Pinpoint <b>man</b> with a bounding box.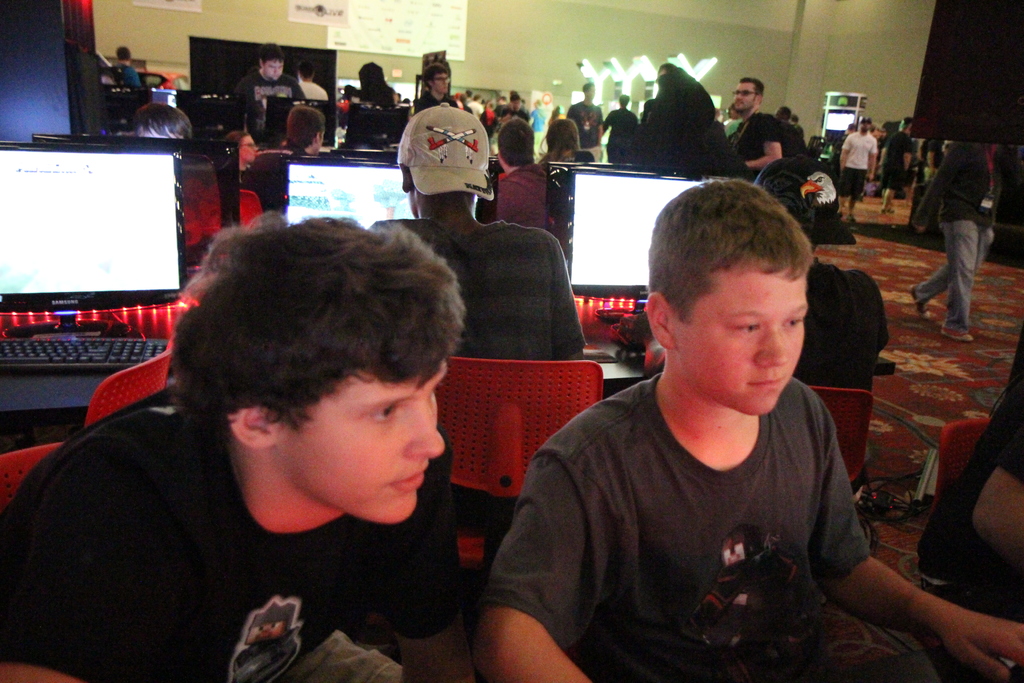
crop(225, 131, 262, 187).
